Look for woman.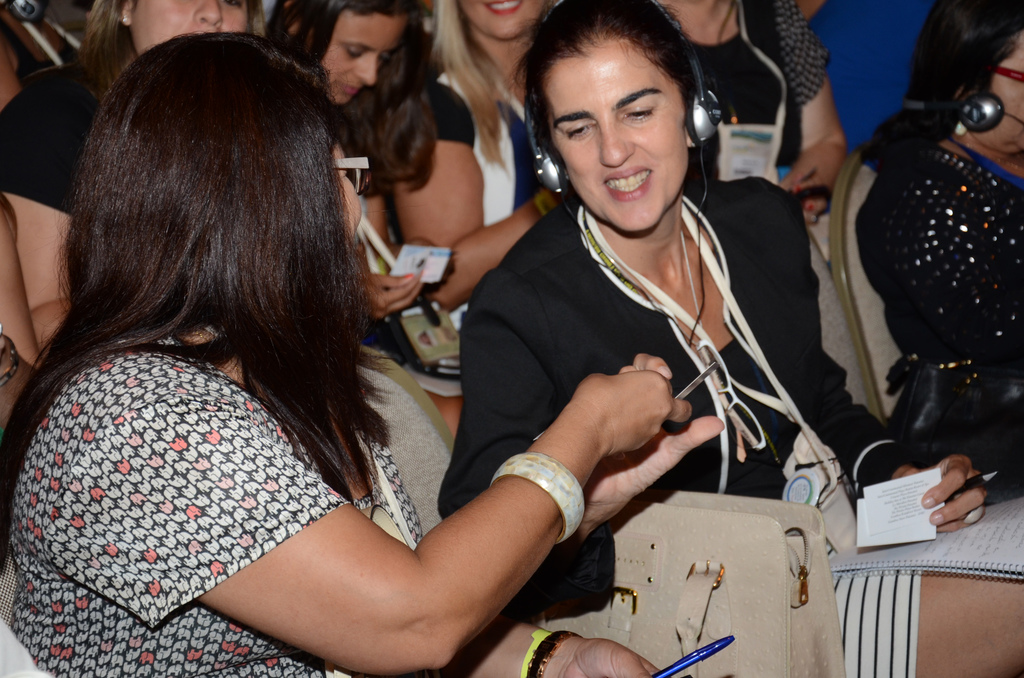
Found: l=0, t=0, r=268, b=357.
